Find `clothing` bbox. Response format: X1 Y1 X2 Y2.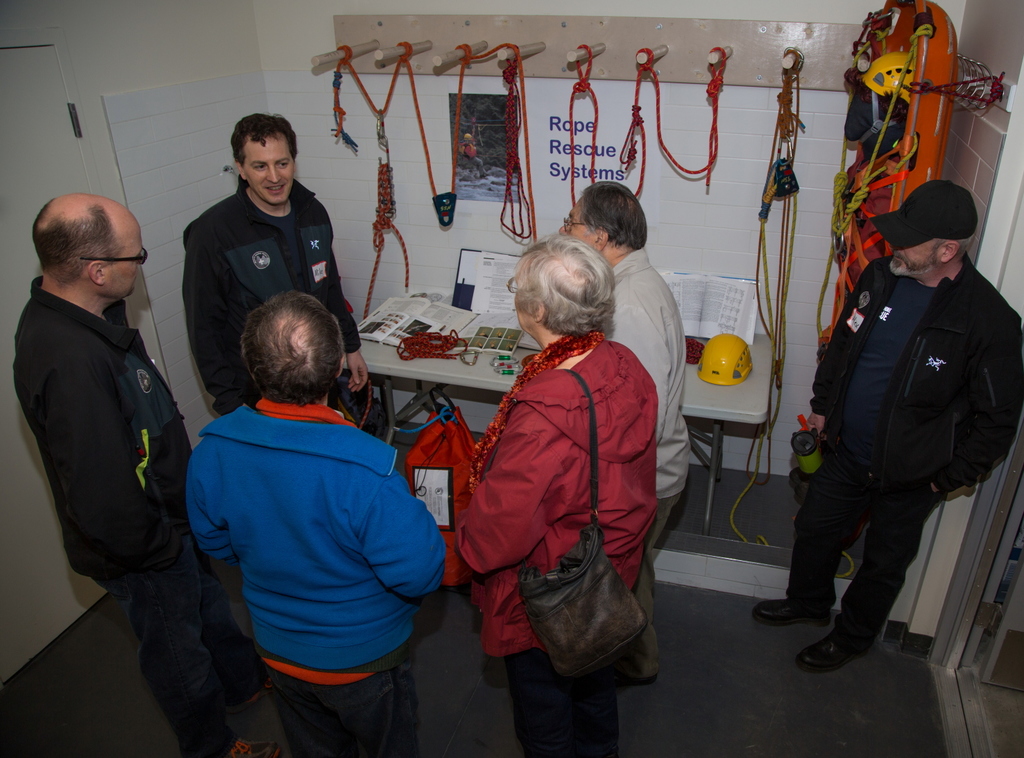
453 325 658 757.
